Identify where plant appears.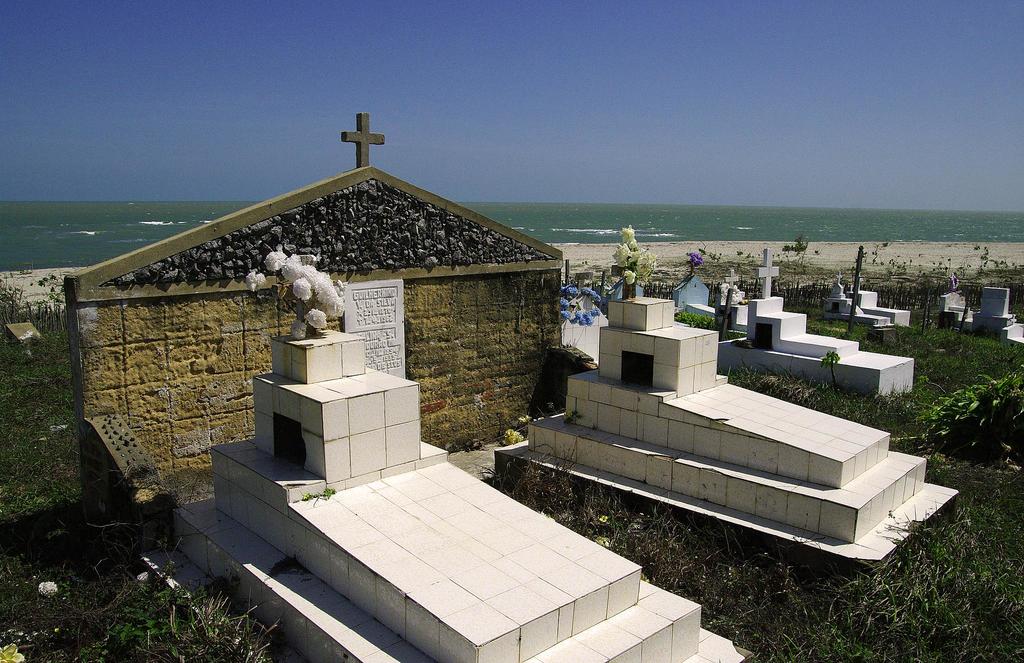
Appears at box(590, 273, 616, 293).
